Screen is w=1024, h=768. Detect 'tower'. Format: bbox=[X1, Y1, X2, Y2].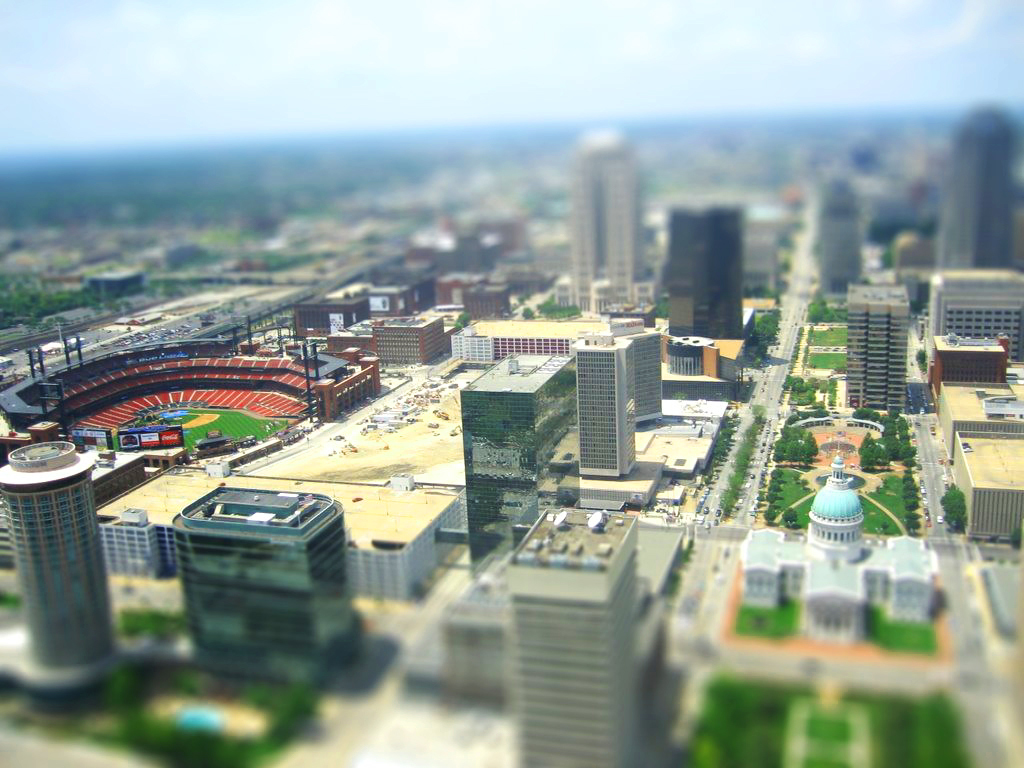
bbox=[797, 473, 863, 651].
